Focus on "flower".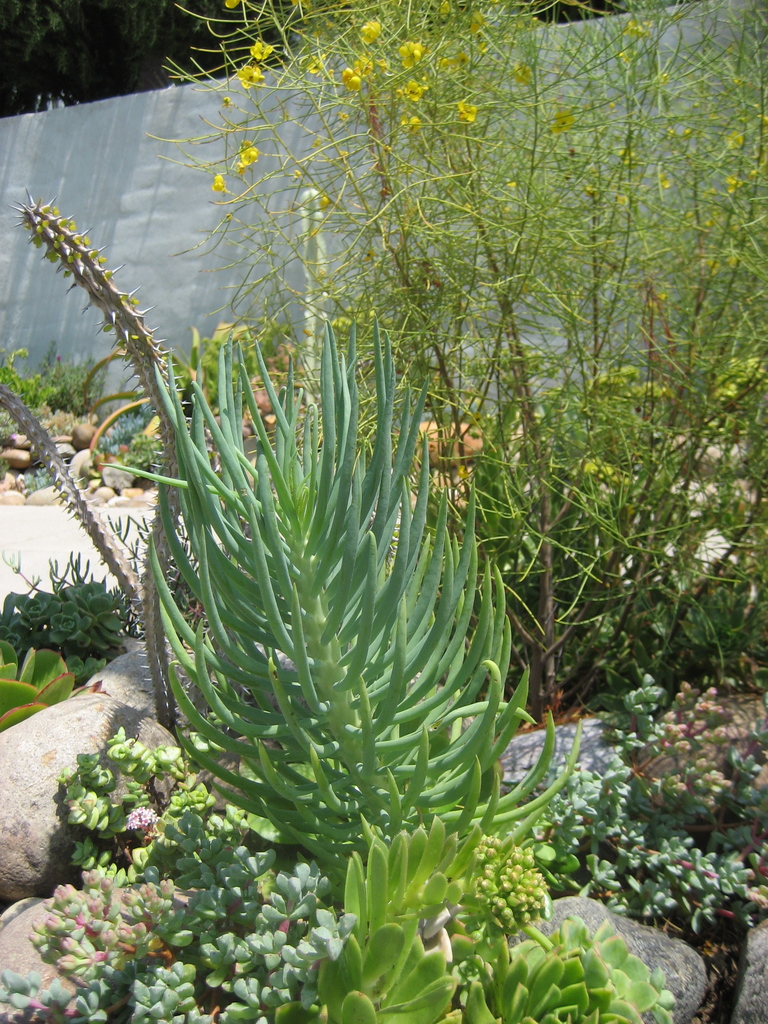
Focused at rect(337, 63, 361, 93).
